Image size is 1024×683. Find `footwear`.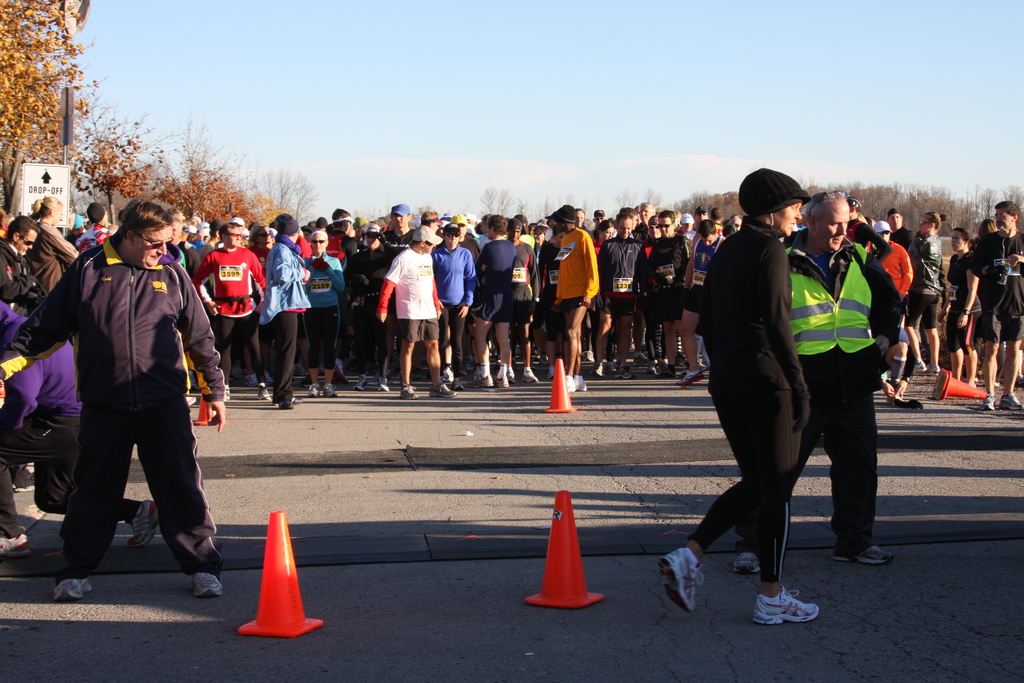
x1=833, y1=546, x2=895, y2=563.
